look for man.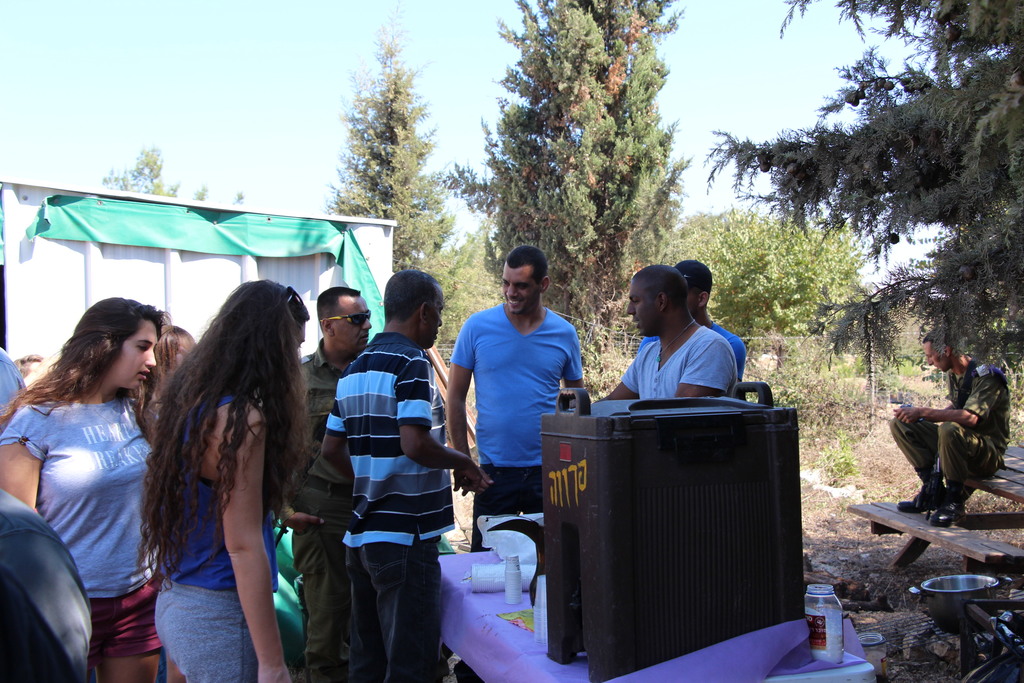
Found: rect(889, 324, 1013, 517).
